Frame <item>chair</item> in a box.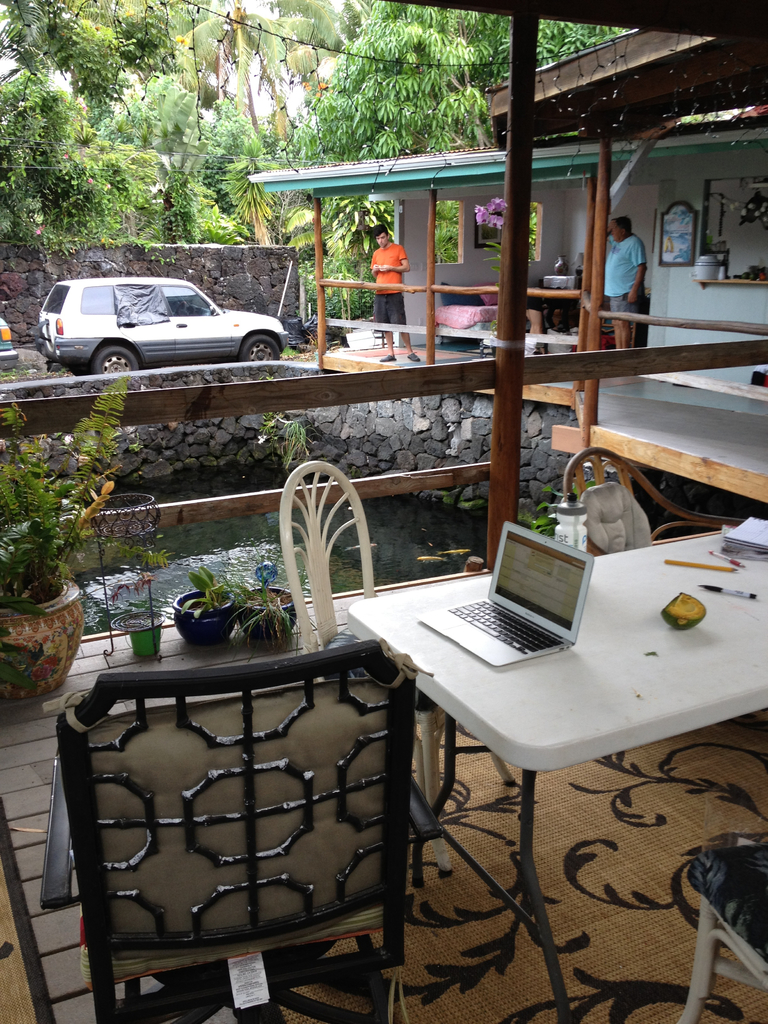
BBox(117, 696, 422, 1012).
